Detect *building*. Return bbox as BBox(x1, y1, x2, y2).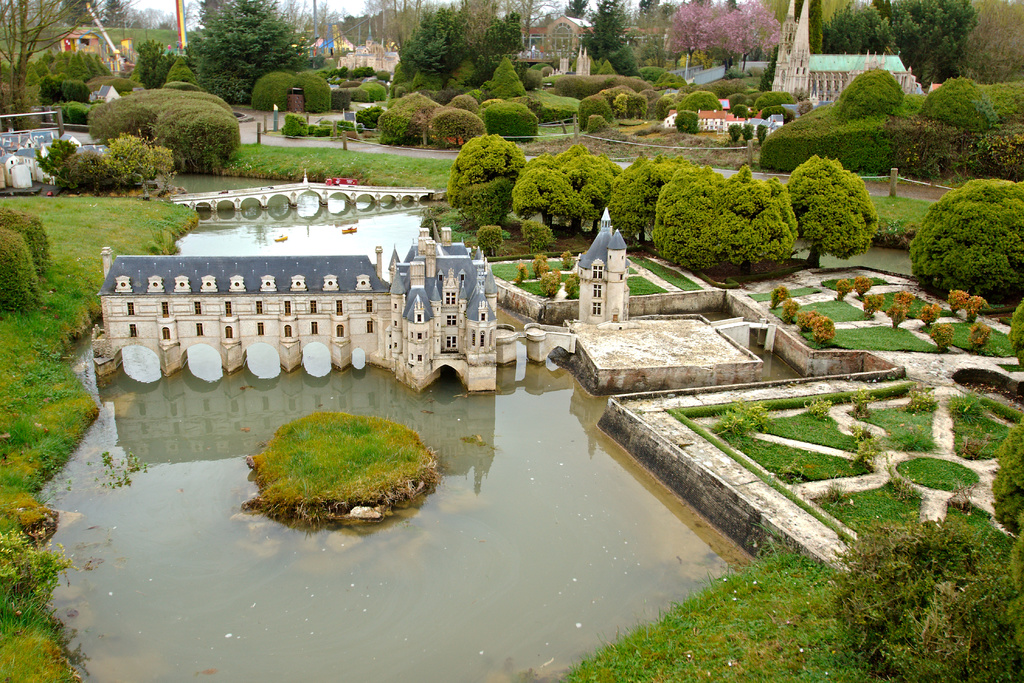
BBox(91, 220, 503, 406).
